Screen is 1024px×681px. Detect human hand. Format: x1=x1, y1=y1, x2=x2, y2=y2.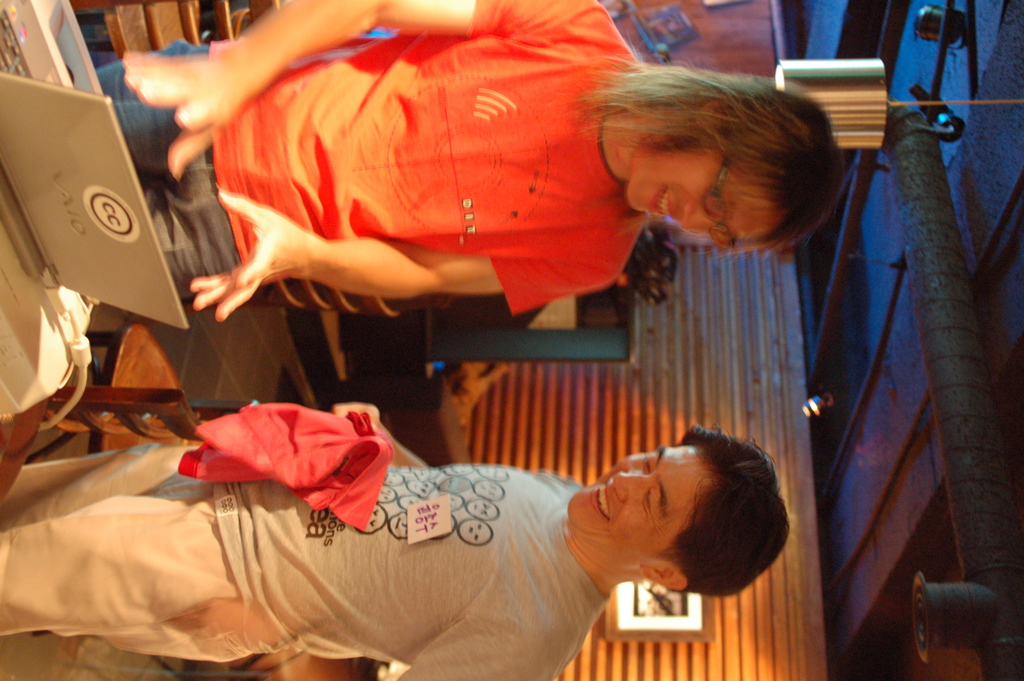
x1=330, y1=401, x2=387, y2=436.
